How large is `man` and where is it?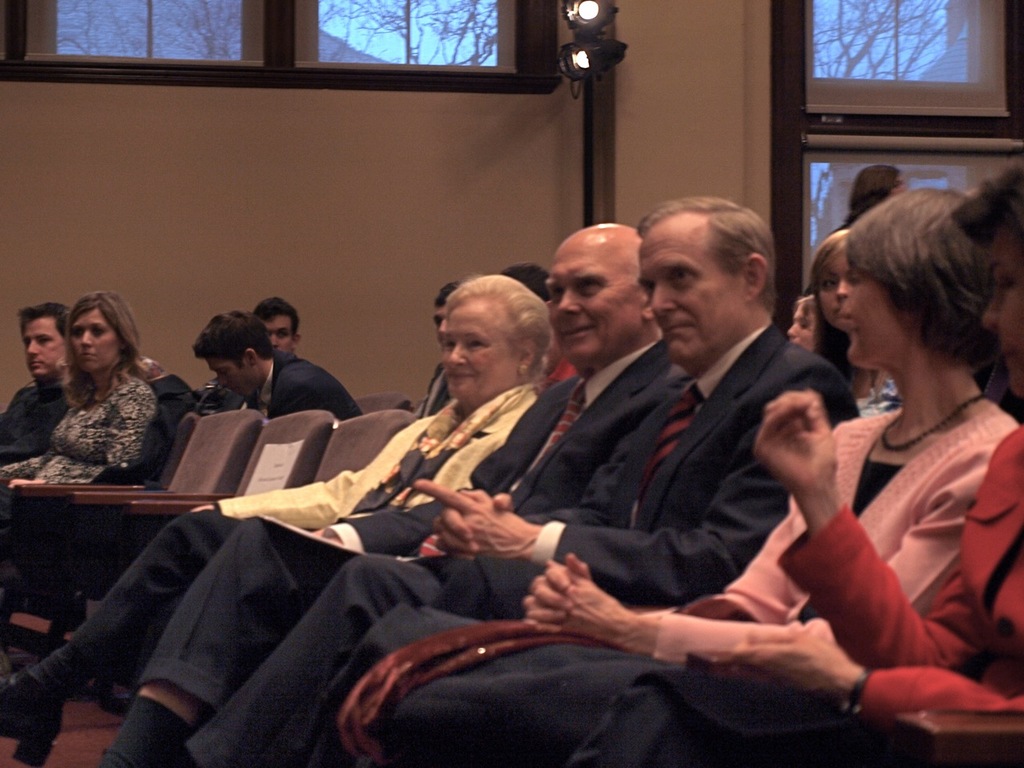
Bounding box: locate(0, 303, 71, 482).
